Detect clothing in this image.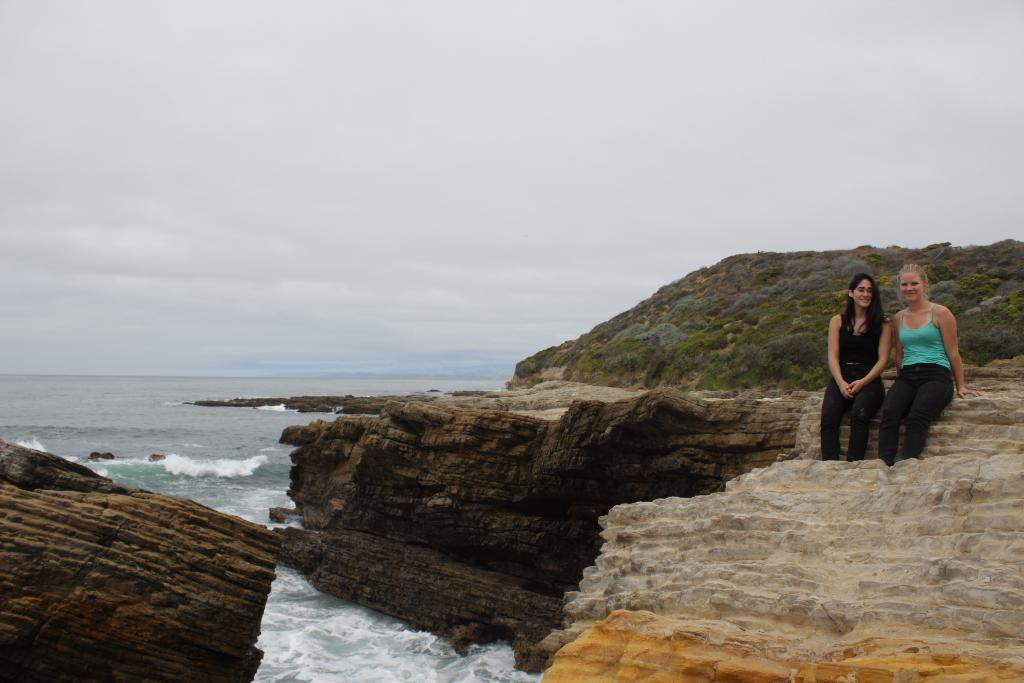
Detection: x1=821 y1=306 x2=887 y2=466.
